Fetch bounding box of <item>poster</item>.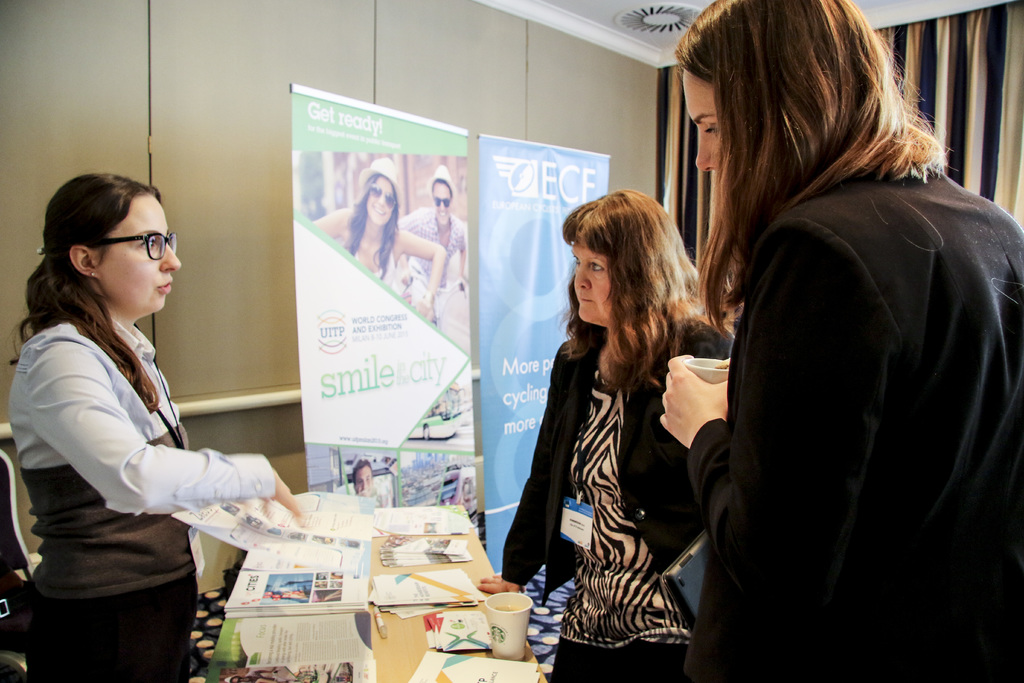
Bbox: BBox(290, 86, 483, 525).
